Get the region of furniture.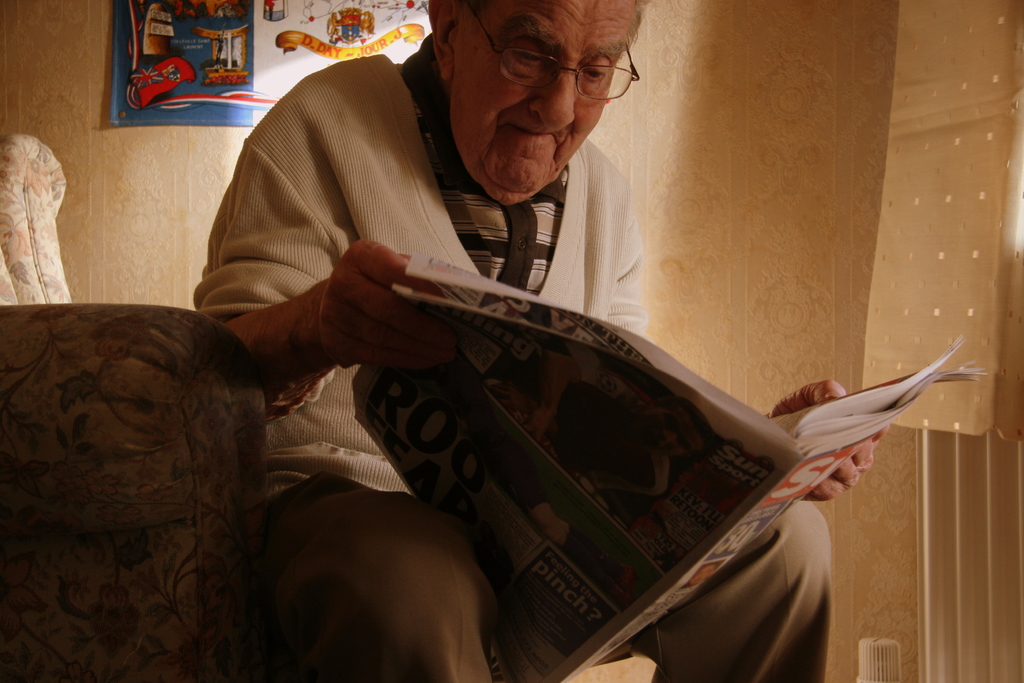
x1=0, y1=133, x2=500, y2=682.
